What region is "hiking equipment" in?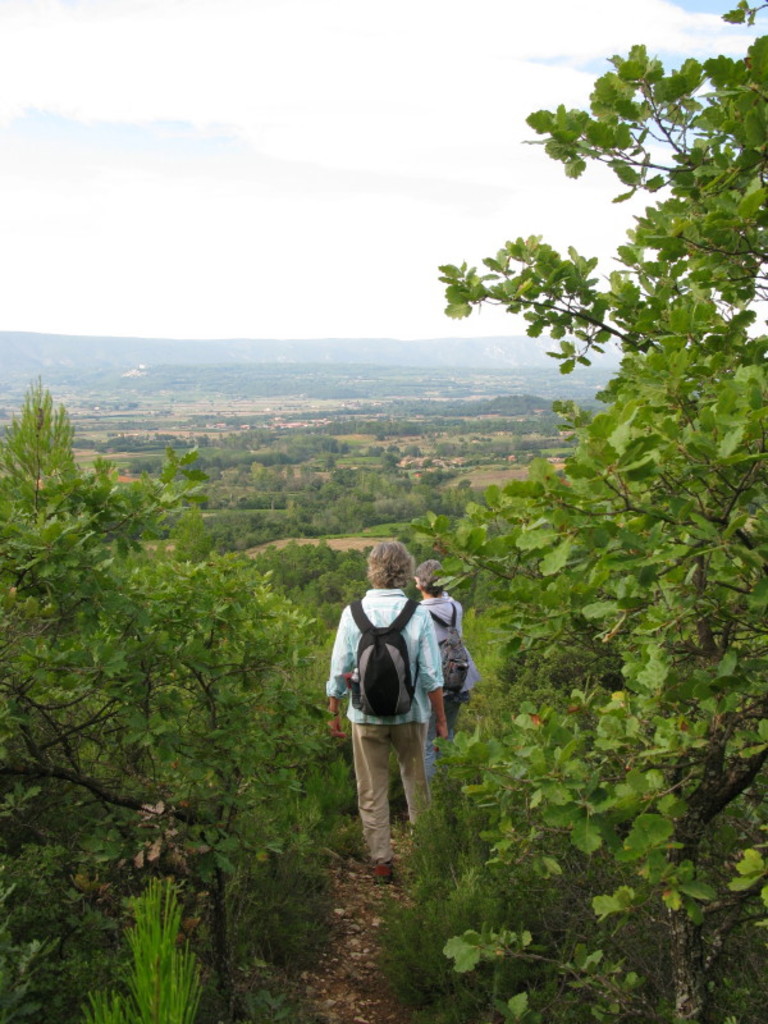
(421,598,484,696).
